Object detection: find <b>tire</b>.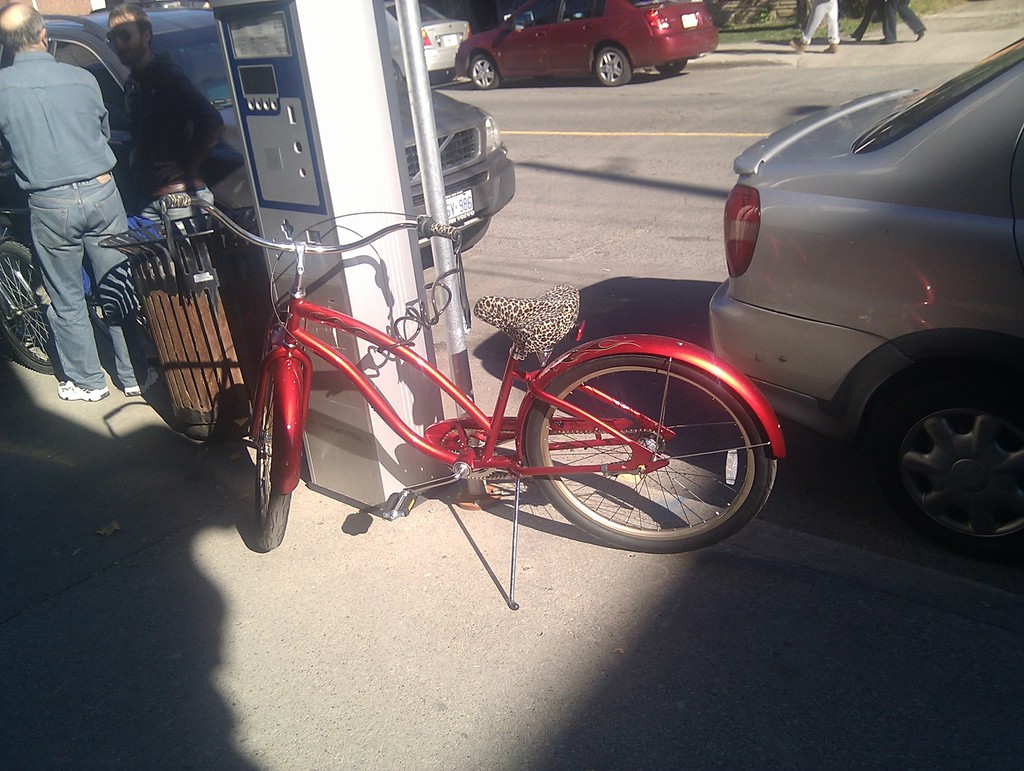
(521,352,777,556).
